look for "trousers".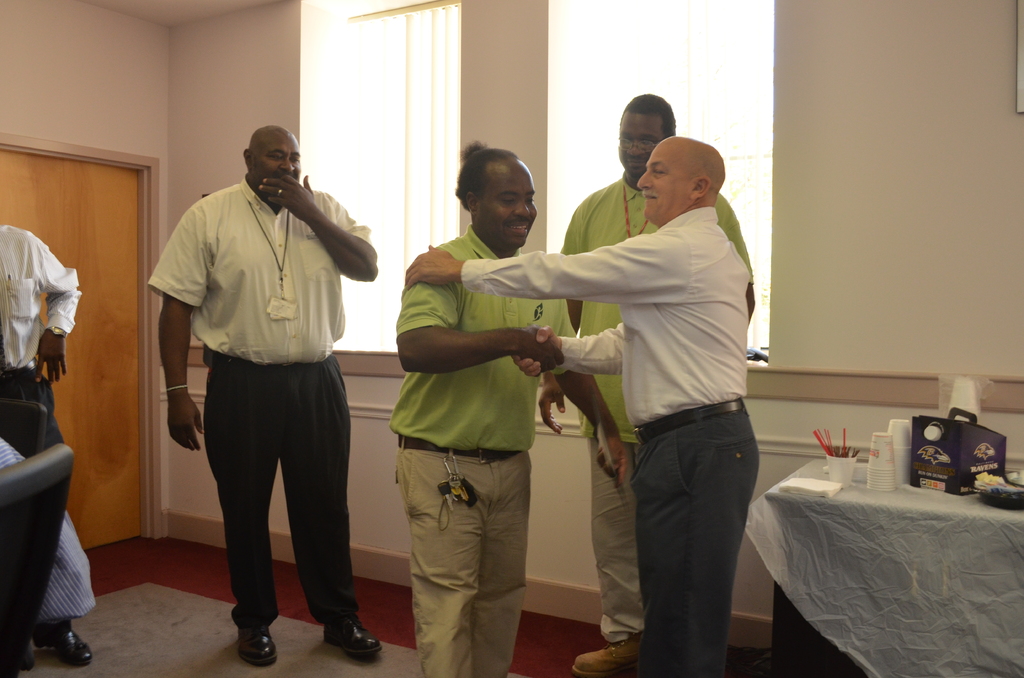
Found: bbox=(628, 394, 762, 677).
